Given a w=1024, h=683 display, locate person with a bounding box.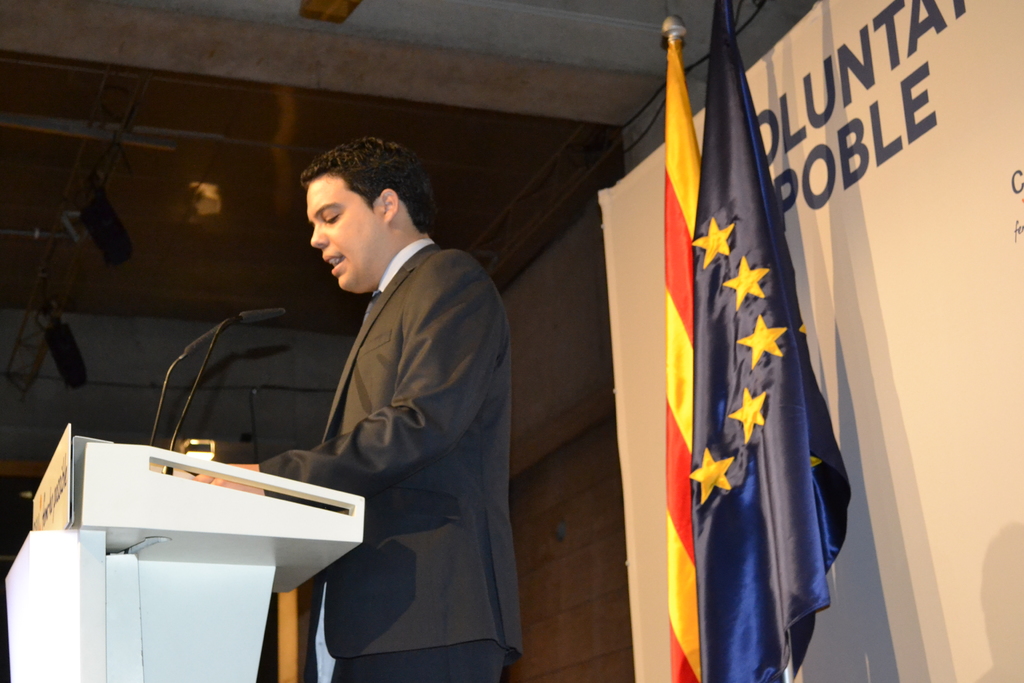
Located: (241, 129, 524, 682).
